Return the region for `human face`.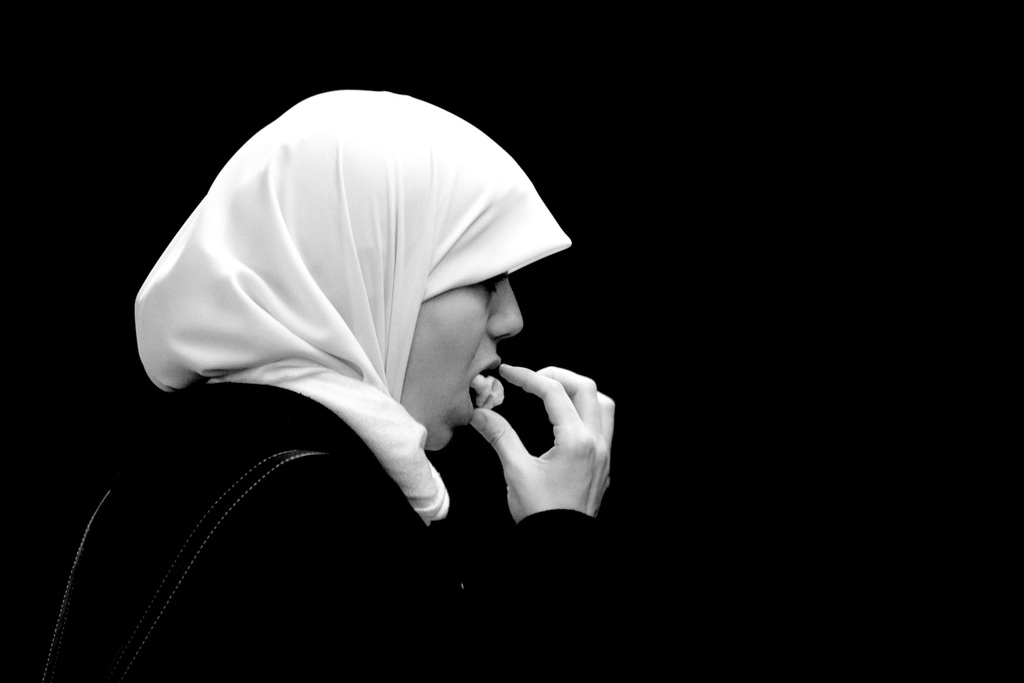
x1=402, y1=277, x2=526, y2=448.
